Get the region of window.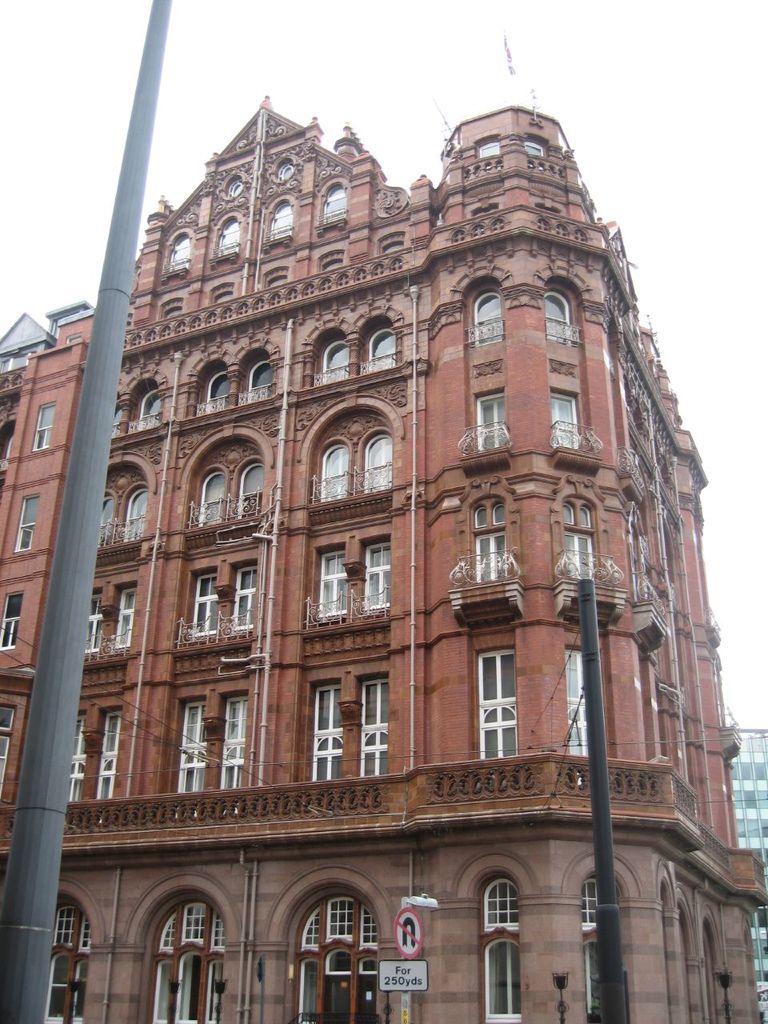
{"x1": 362, "y1": 322, "x2": 399, "y2": 372}.
